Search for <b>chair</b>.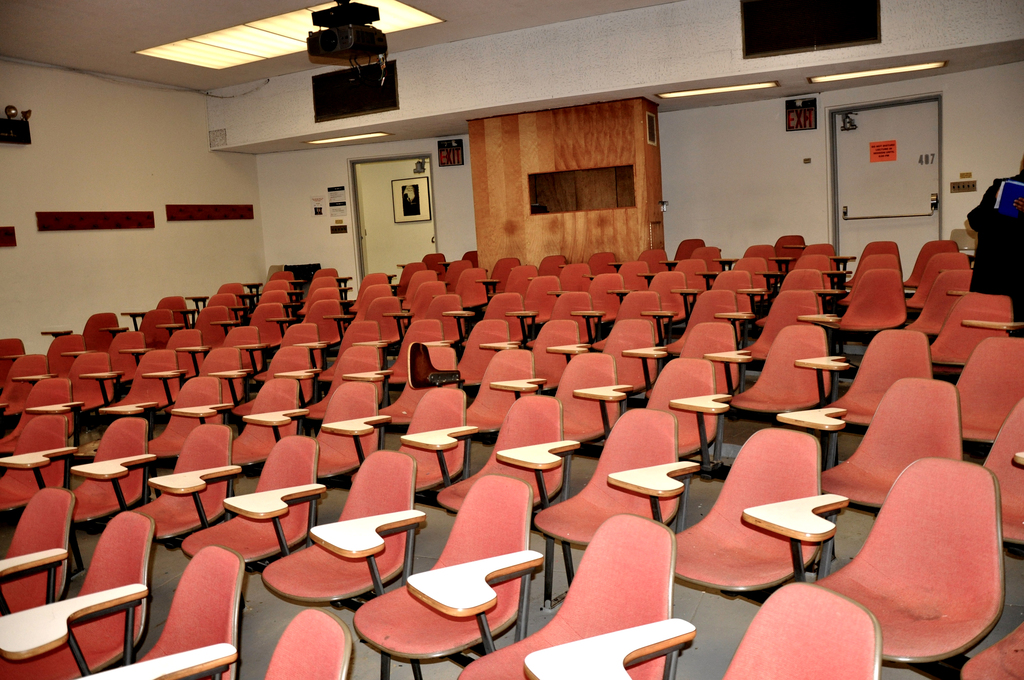
Found at left=908, top=237, right=957, bottom=292.
